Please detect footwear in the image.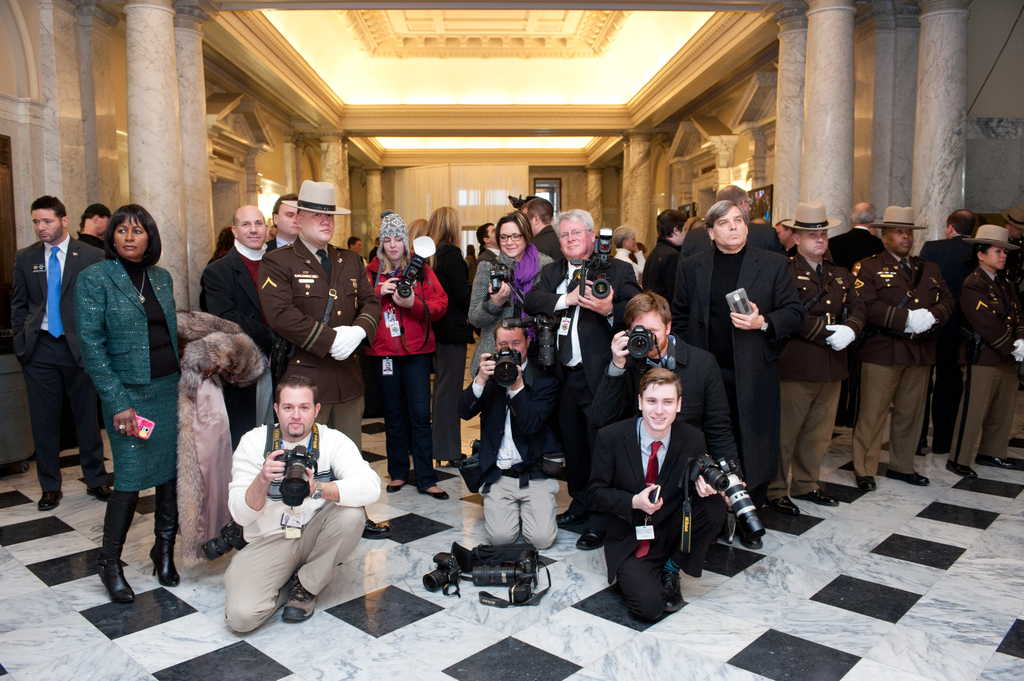
x1=768, y1=495, x2=801, y2=517.
